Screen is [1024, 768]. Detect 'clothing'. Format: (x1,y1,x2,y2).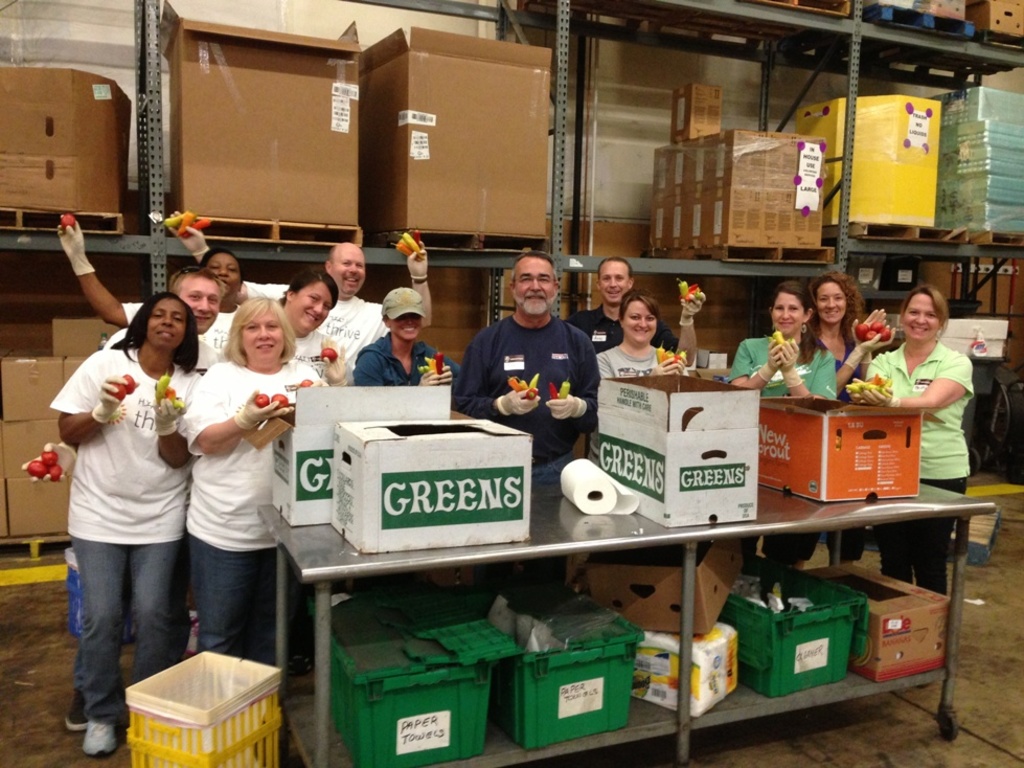
(181,356,326,645).
